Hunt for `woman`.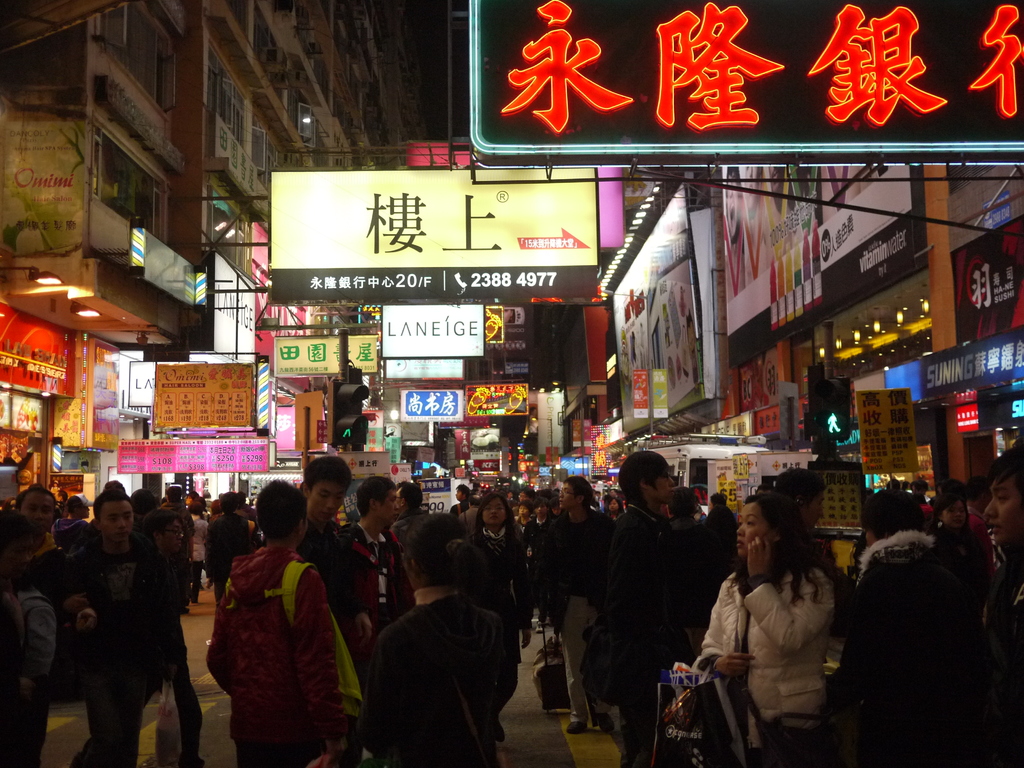
Hunted down at (x1=200, y1=473, x2=354, y2=767).
